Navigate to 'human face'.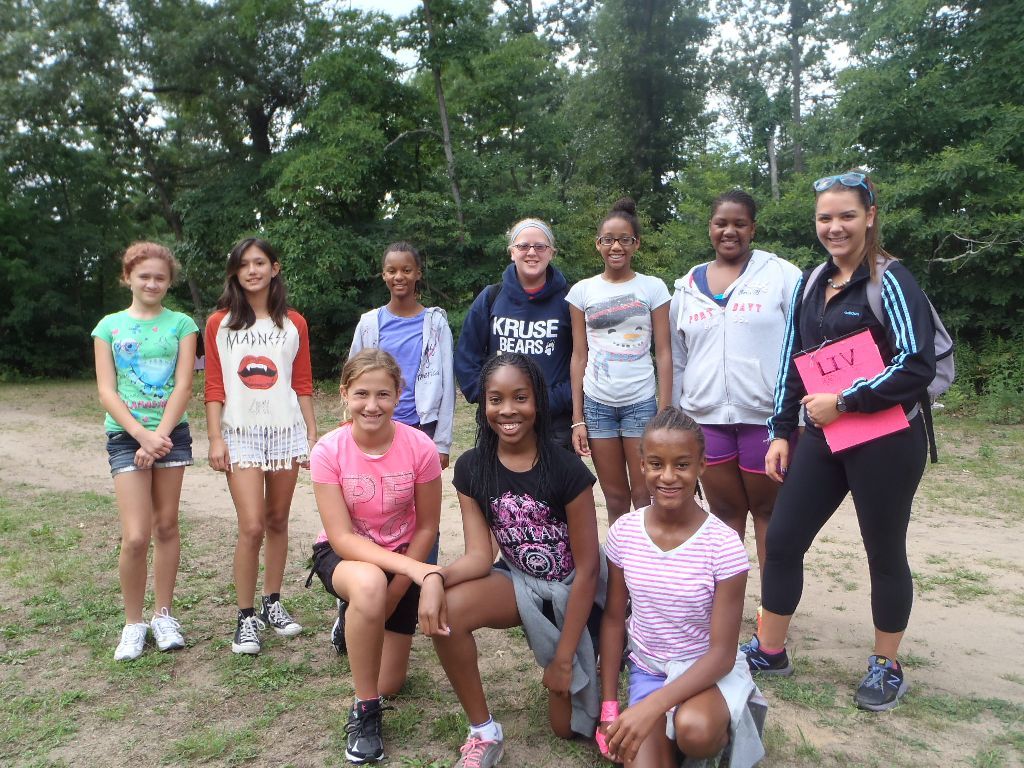
Navigation target: (x1=700, y1=194, x2=750, y2=260).
